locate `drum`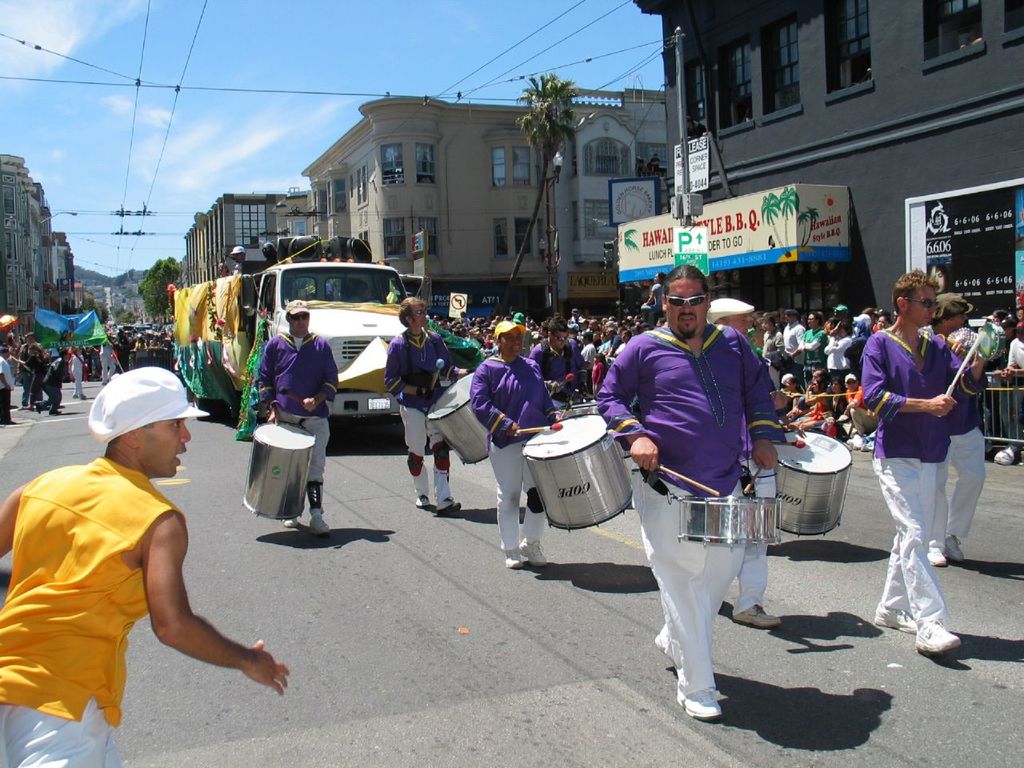
[x1=422, y1=371, x2=491, y2=465]
